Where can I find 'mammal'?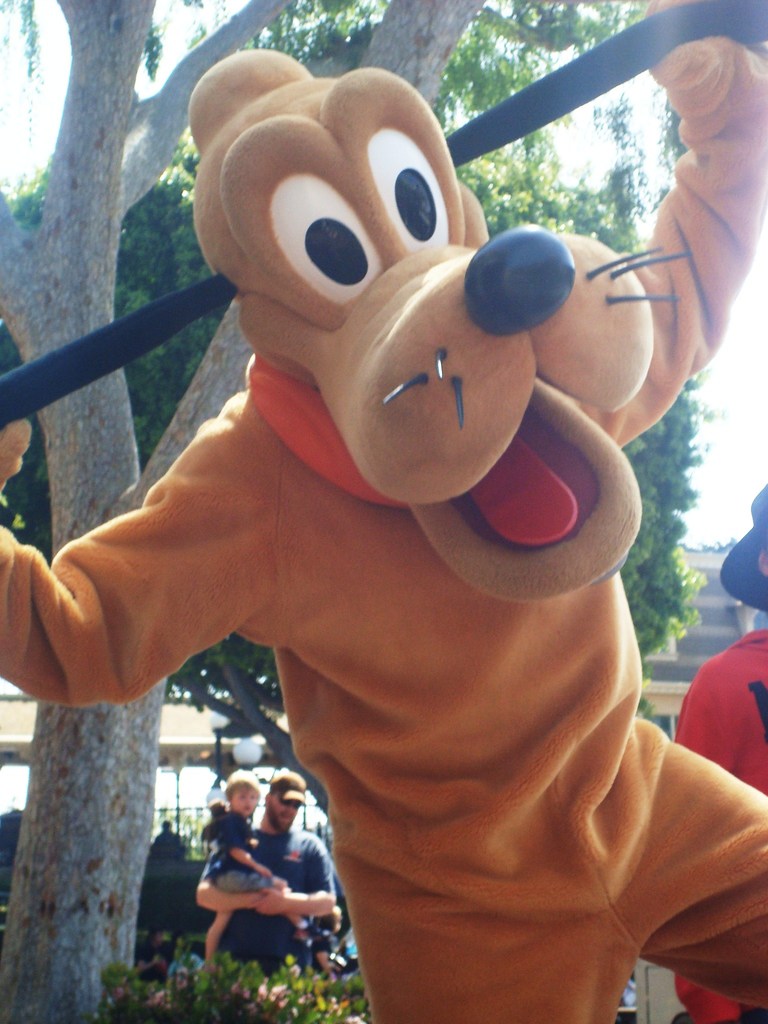
You can find it at 17 76 767 1021.
